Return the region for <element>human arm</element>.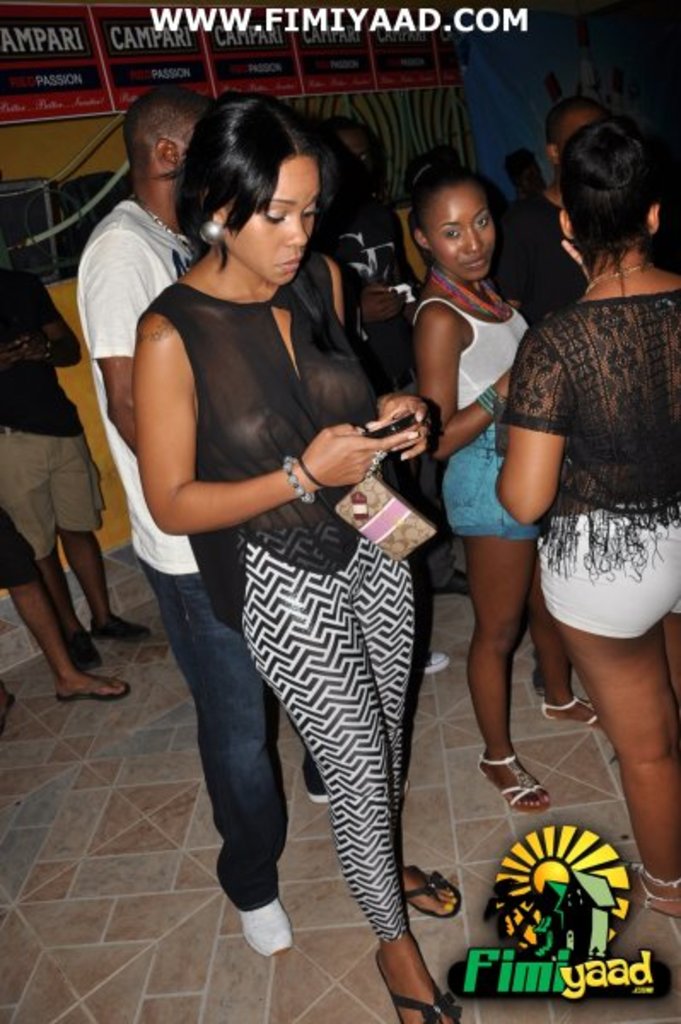
(9,282,89,370).
